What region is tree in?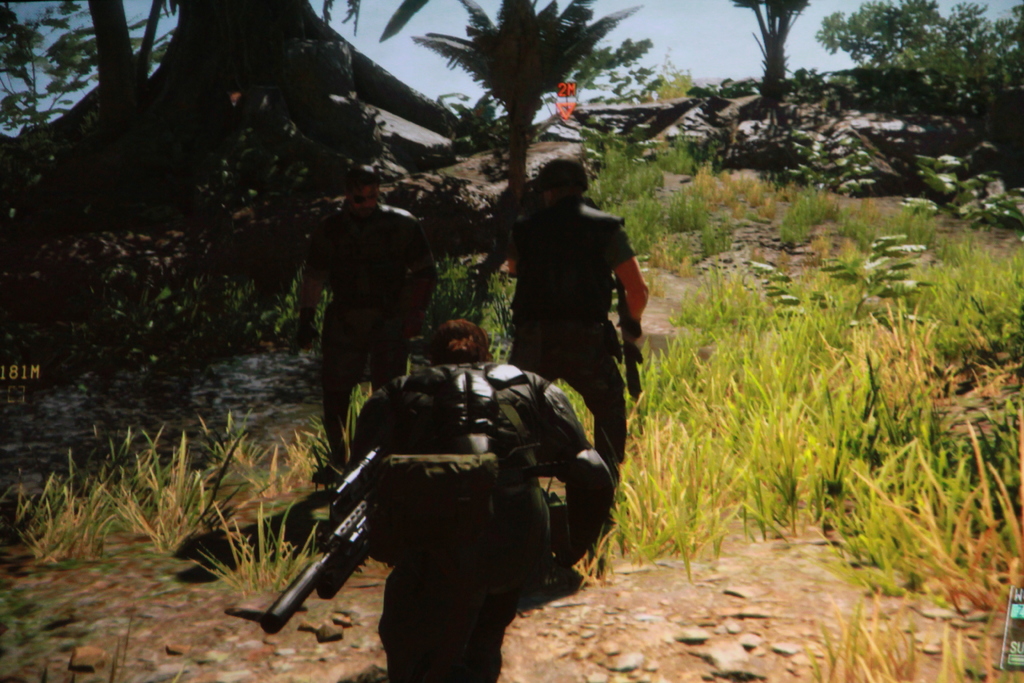
(5,0,469,201).
